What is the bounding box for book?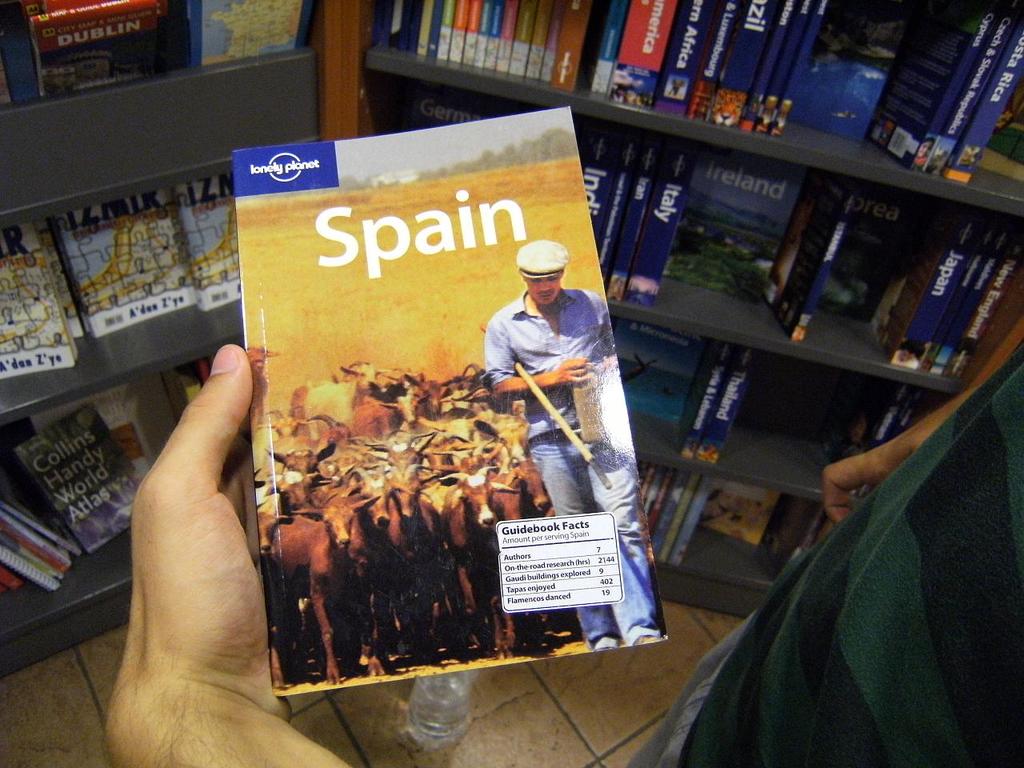
13, 402, 135, 558.
